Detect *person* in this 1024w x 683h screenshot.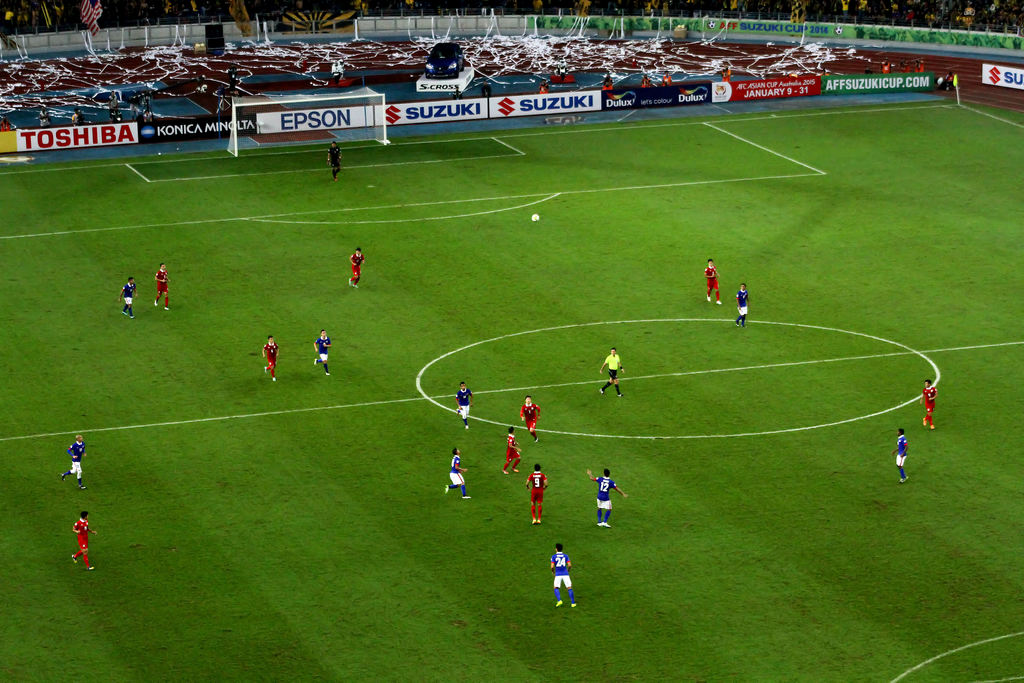
Detection: 143:110:152:122.
